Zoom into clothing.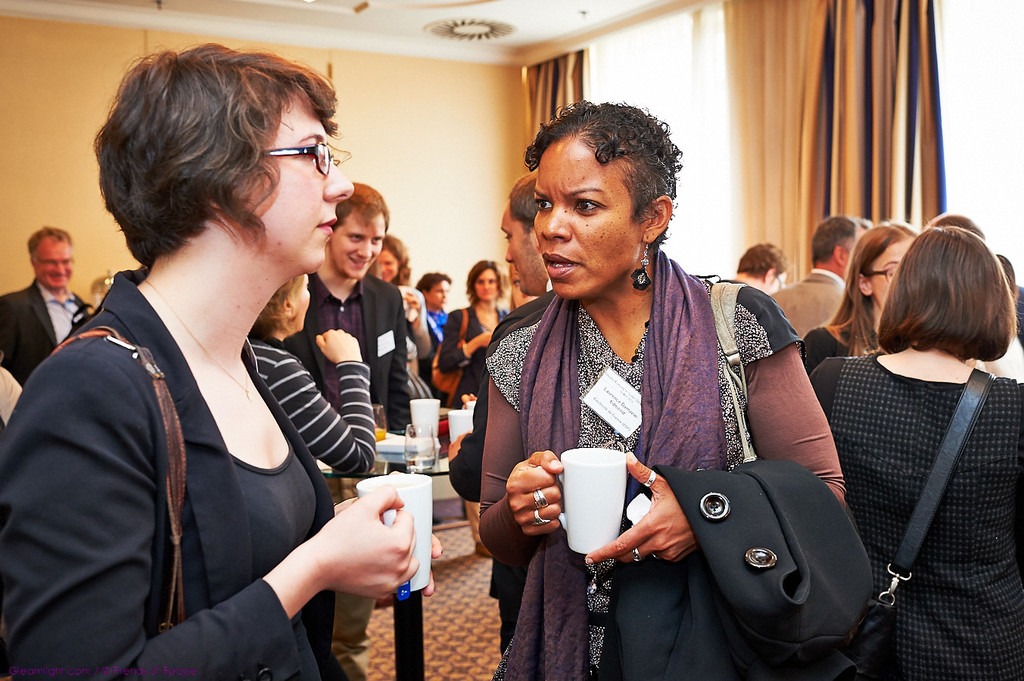
Zoom target: Rect(437, 306, 509, 540).
